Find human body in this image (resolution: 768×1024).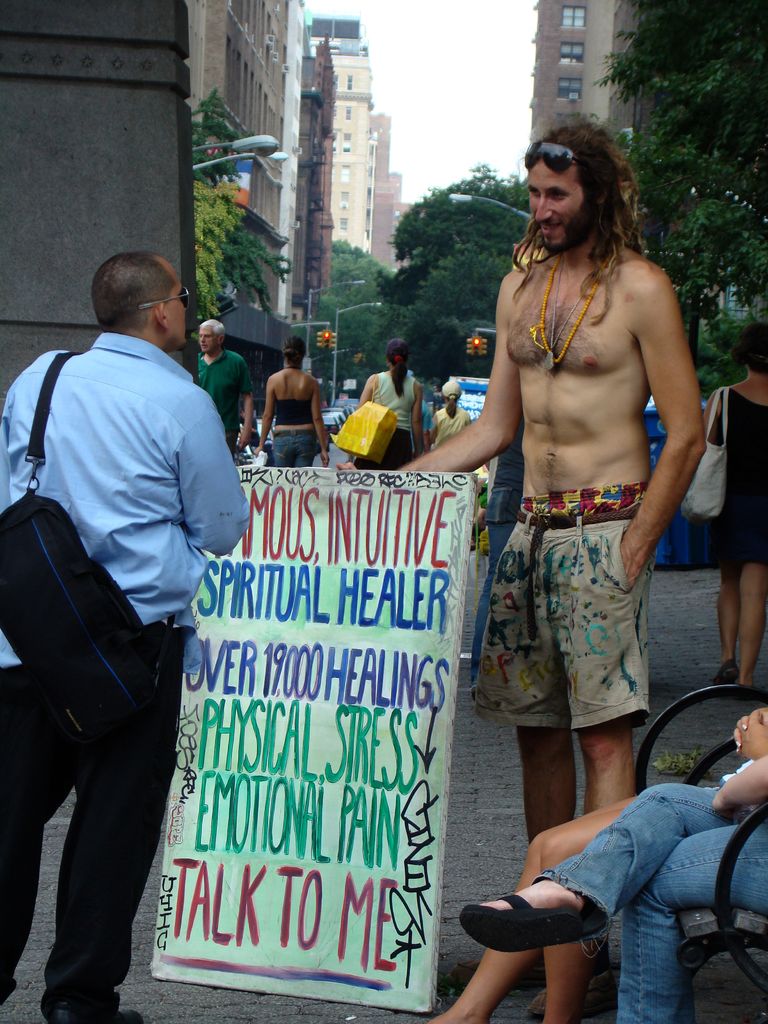
rect(198, 314, 252, 451).
